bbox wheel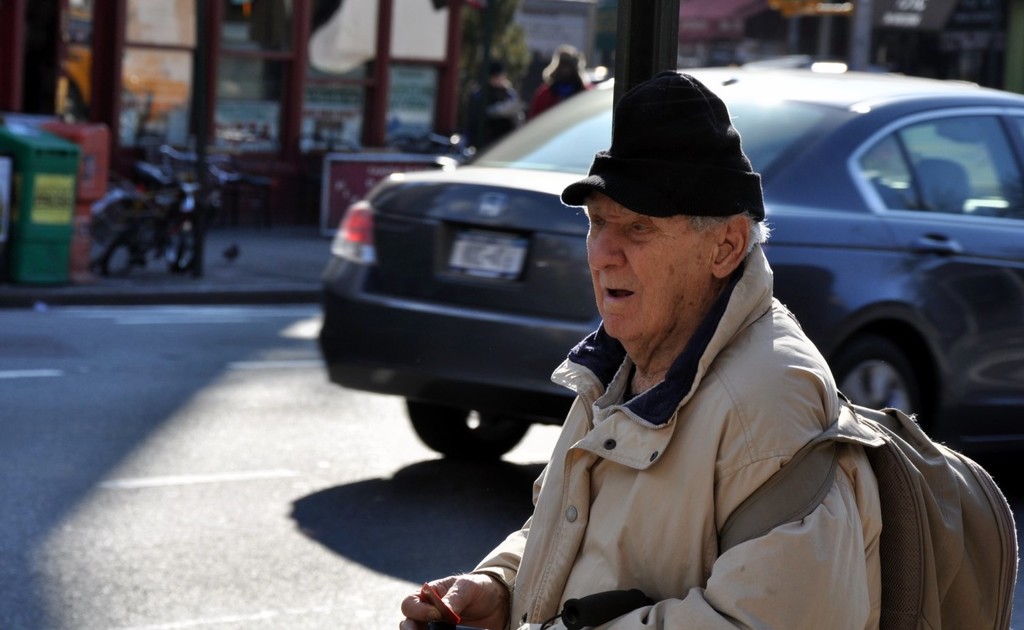
412,395,531,454
